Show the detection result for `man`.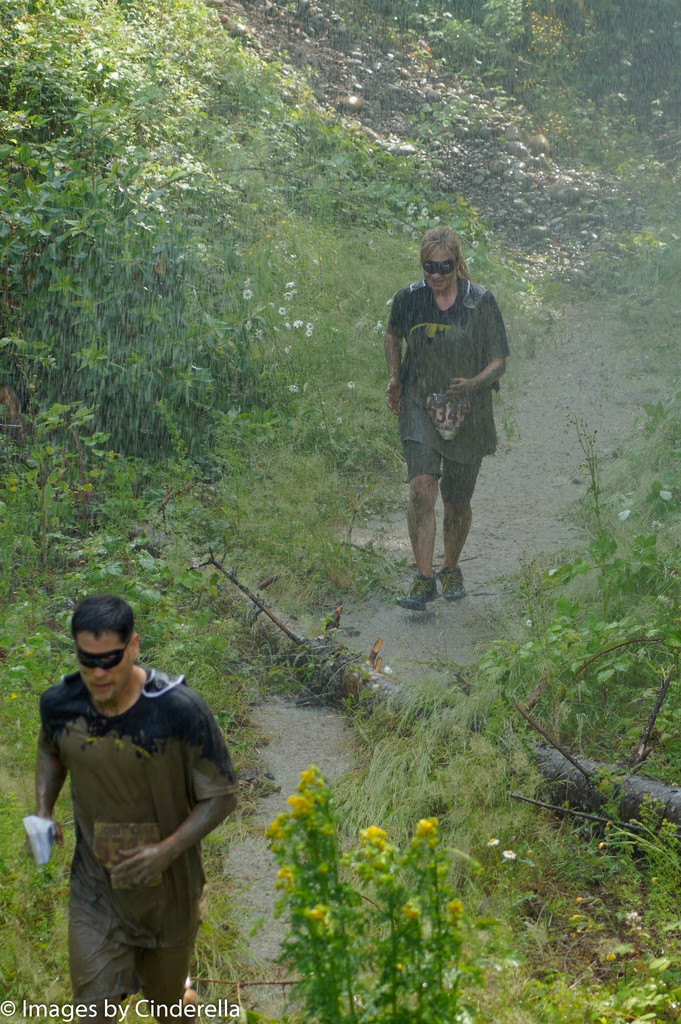
21,590,238,1019.
